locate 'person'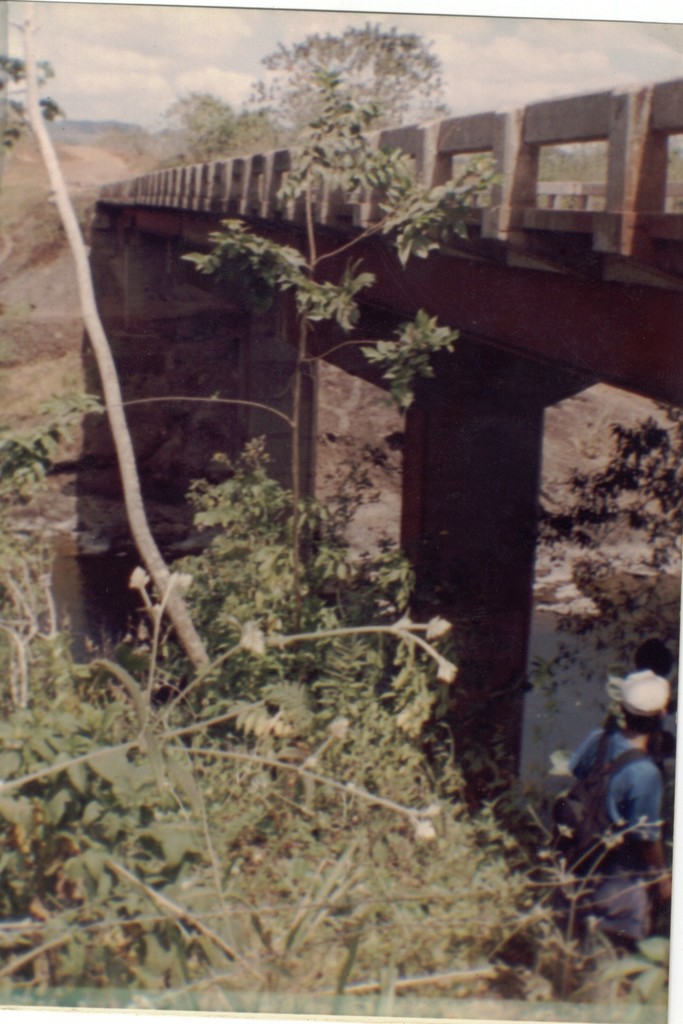
pyautogui.locateOnScreen(588, 681, 661, 863)
